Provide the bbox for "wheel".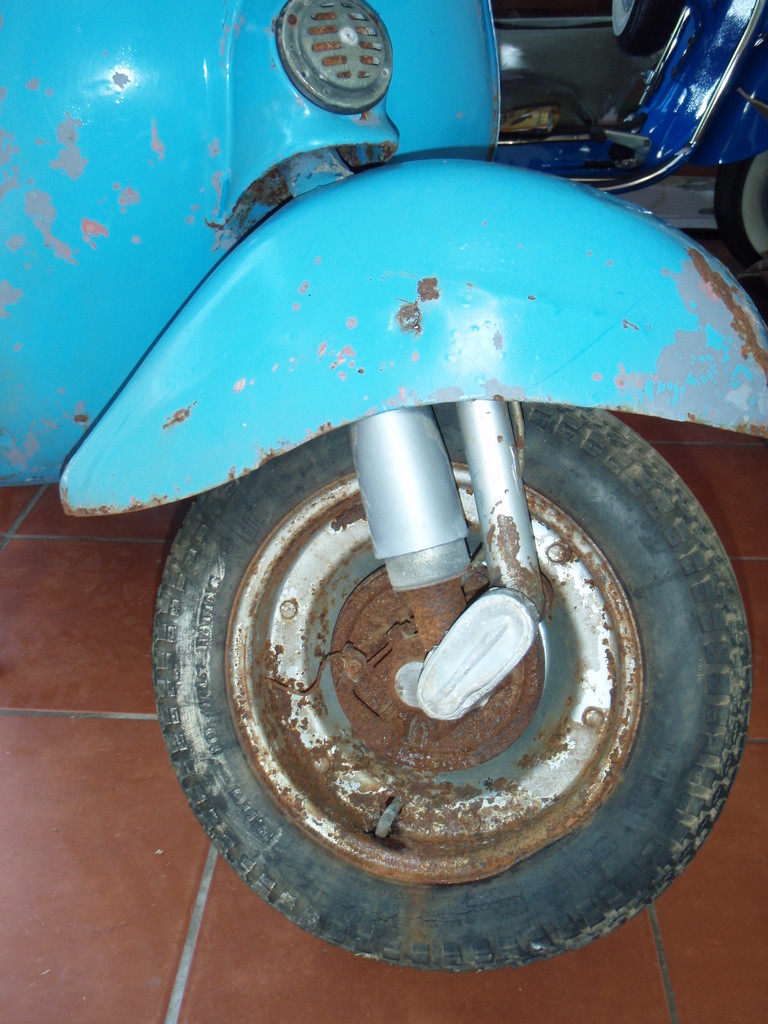
<bbox>143, 397, 754, 968</bbox>.
